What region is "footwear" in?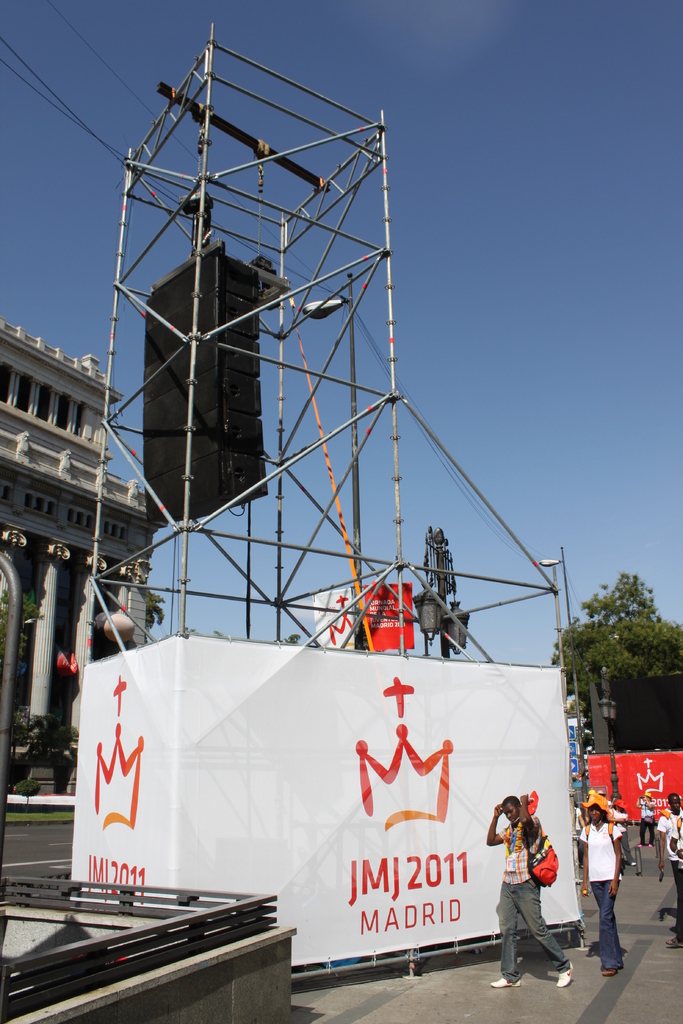
box=[486, 969, 524, 989].
